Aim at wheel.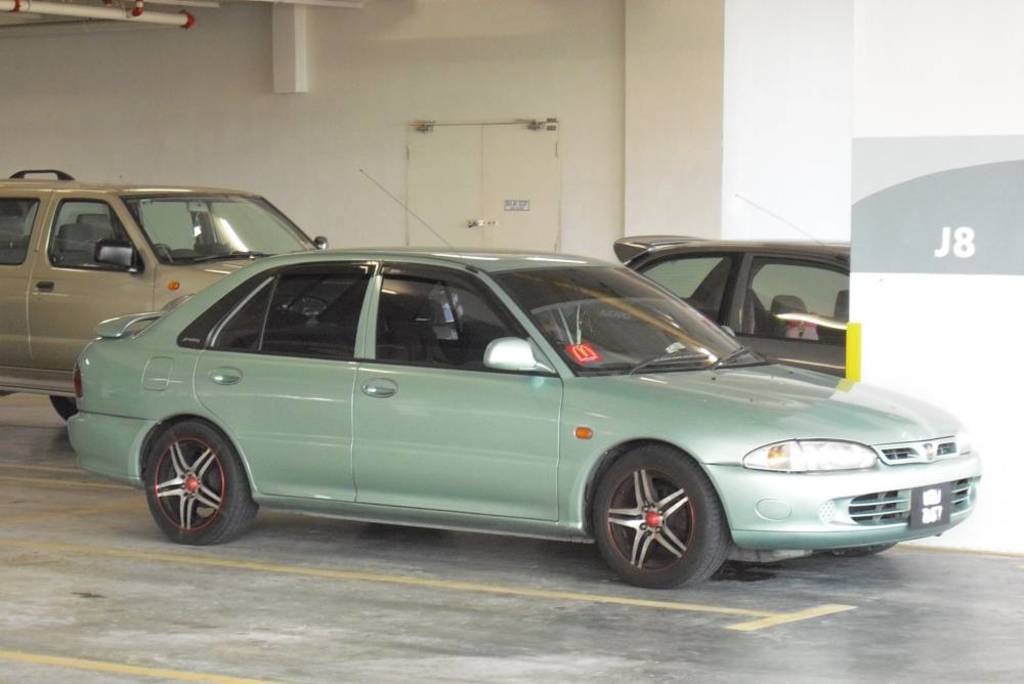
Aimed at (822, 542, 897, 558).
